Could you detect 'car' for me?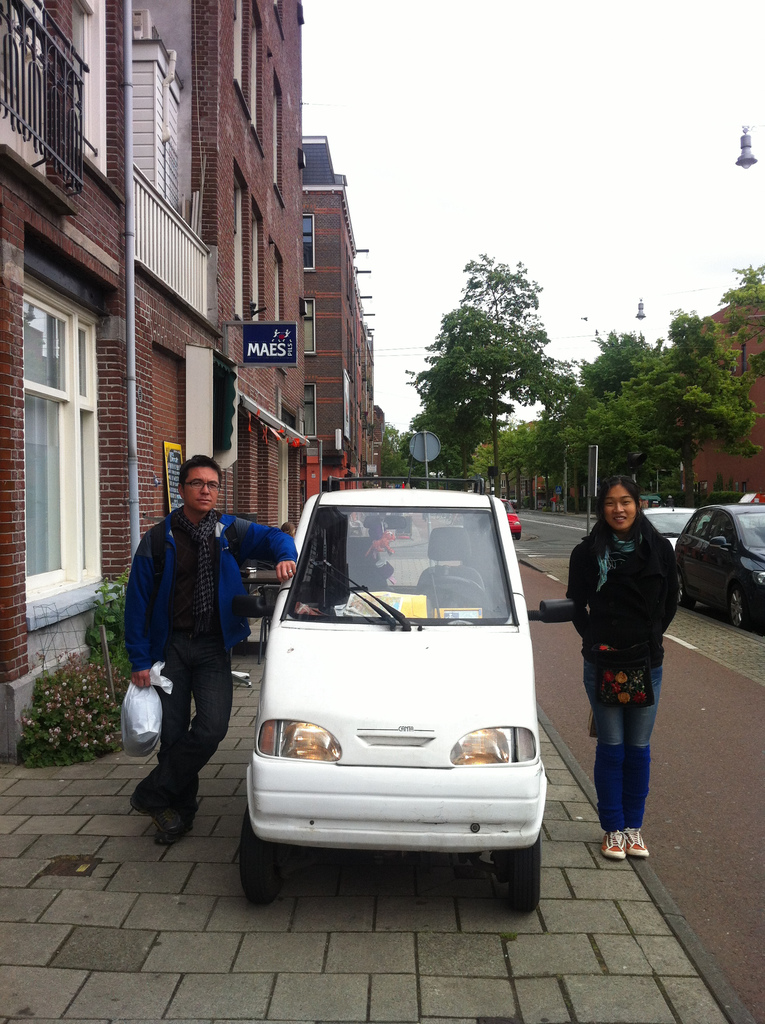
Detection result: (503,495,526,545).
